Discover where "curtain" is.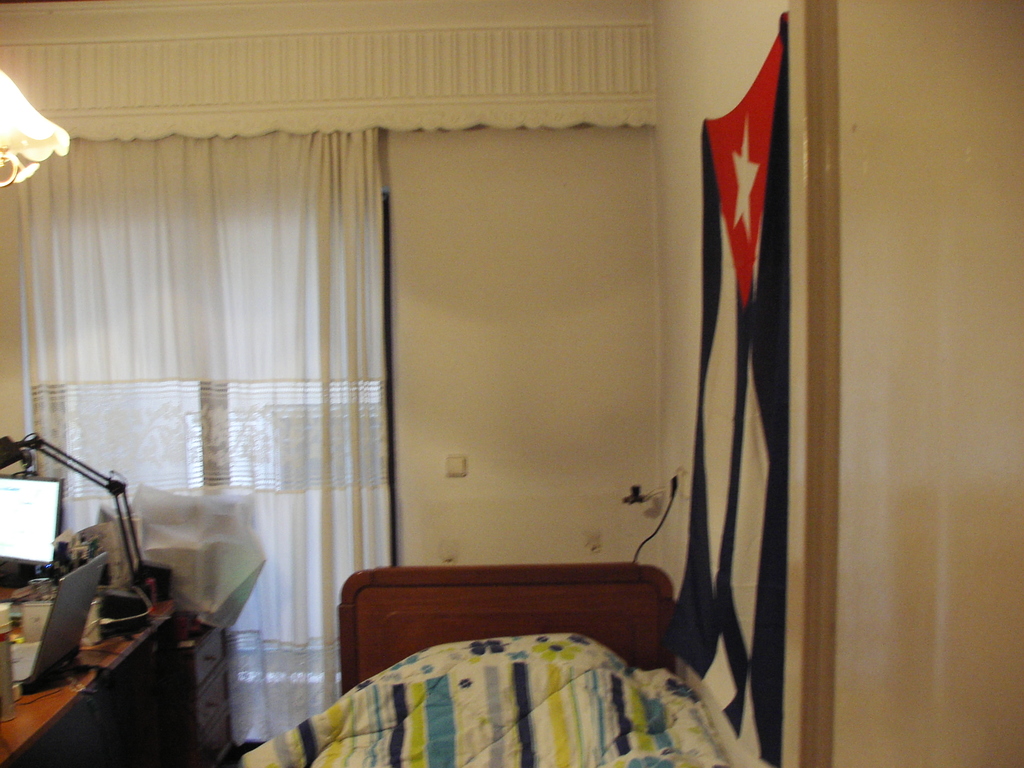
Discovered at box(17, 125, 395, 746).
